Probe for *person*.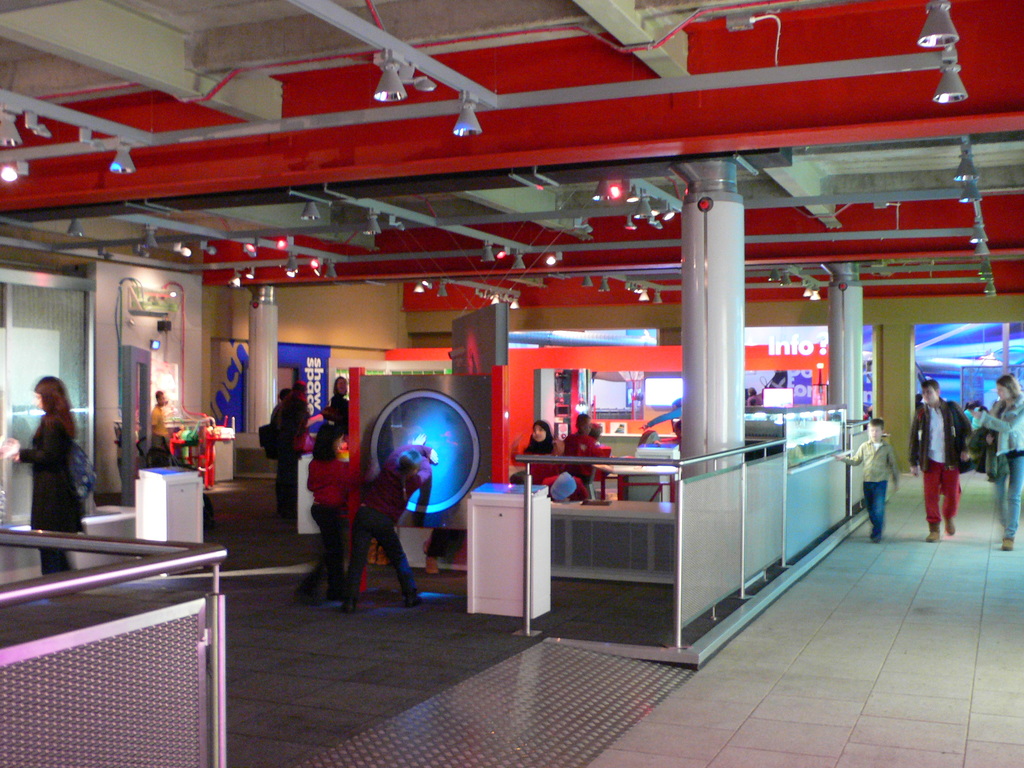
Probe result: locate(1, 376, 71, 596).
